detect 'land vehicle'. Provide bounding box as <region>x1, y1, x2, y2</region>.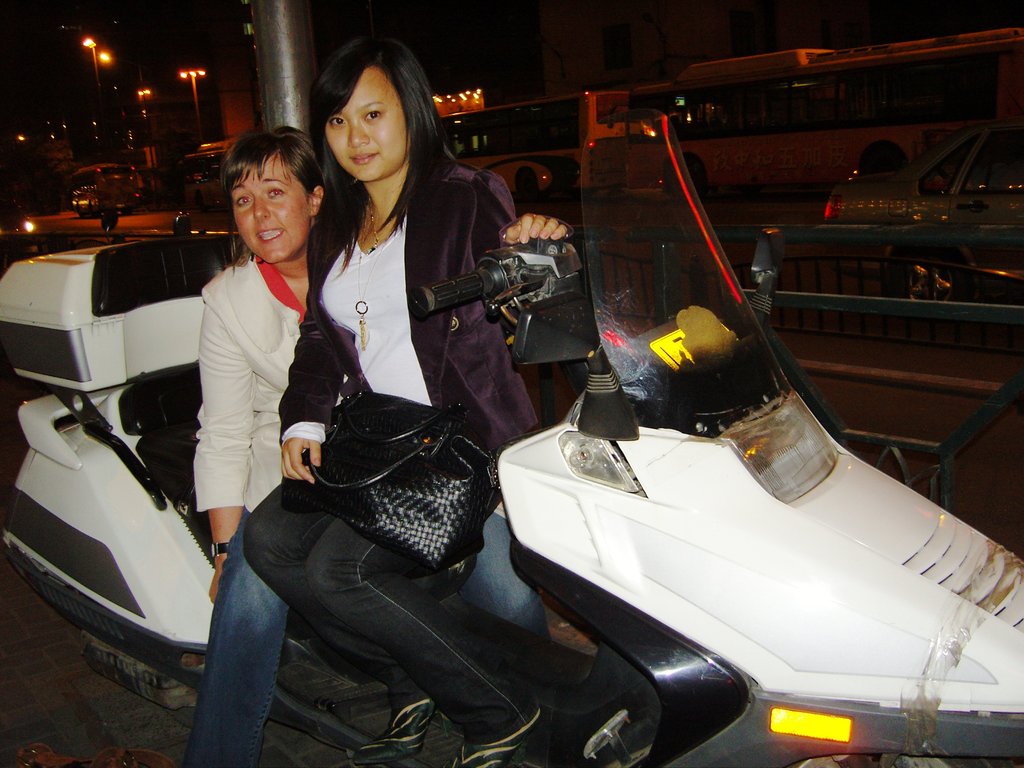
<region>435, 84, 627, 205</region>.
